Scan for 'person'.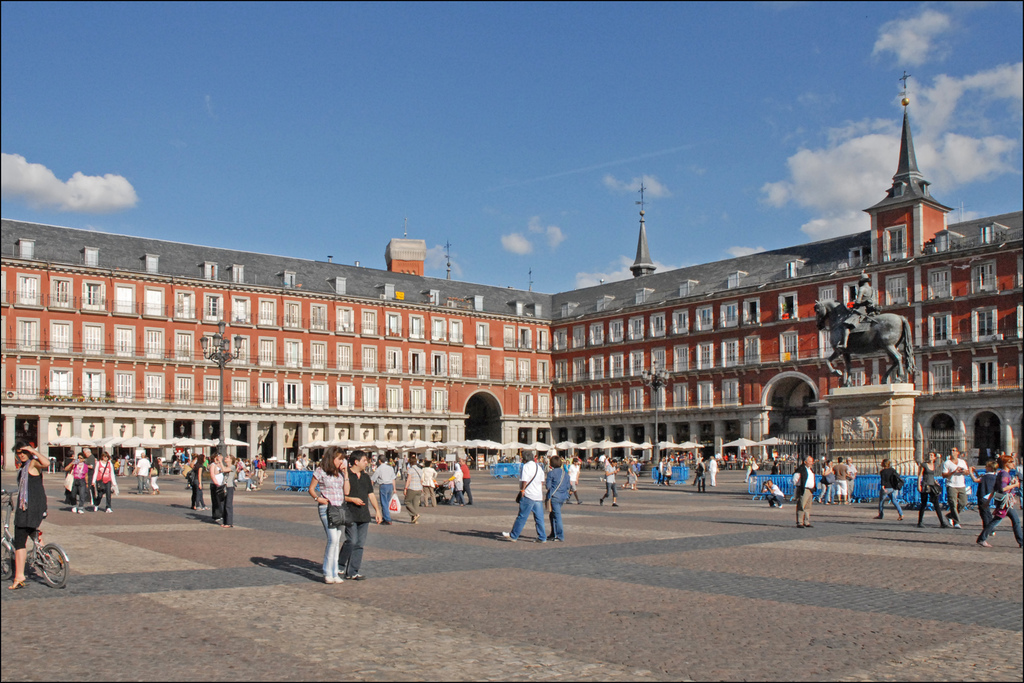
Scan result: detection(67, 450, 89, 514).
